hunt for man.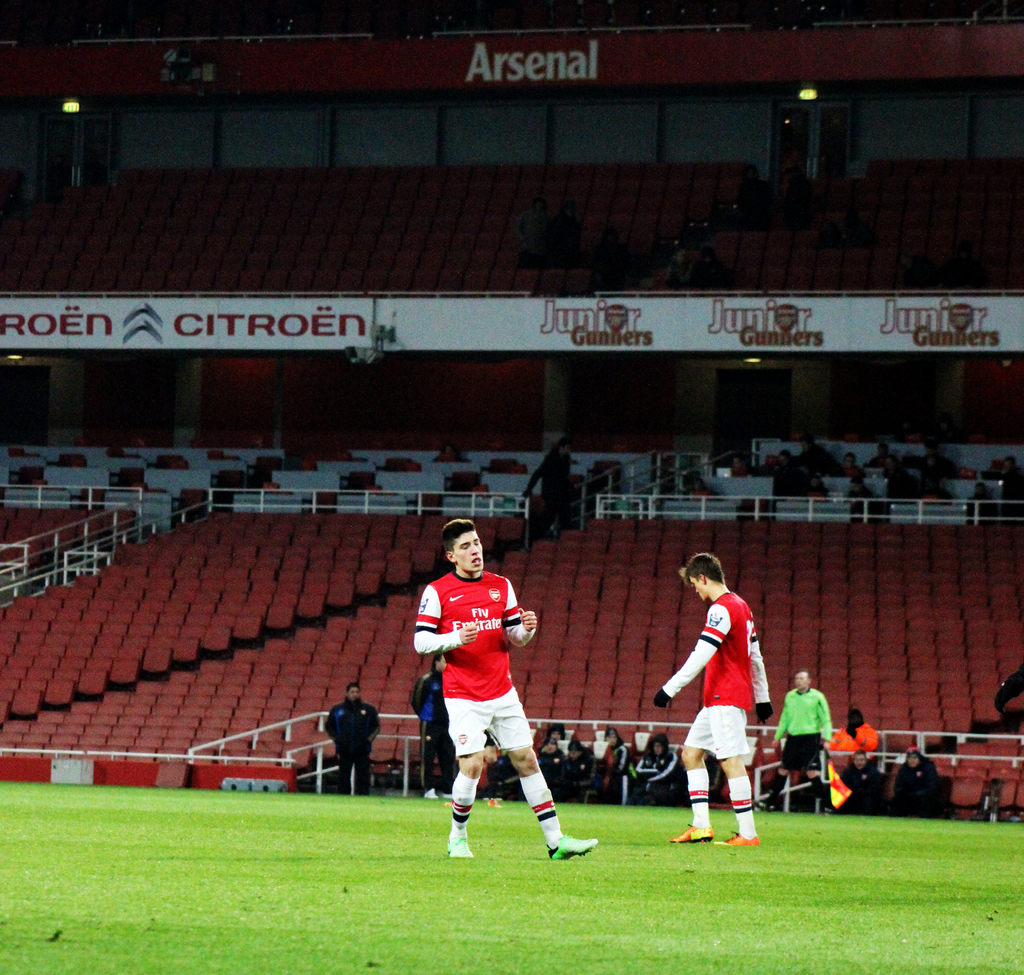
Hunted down at 763:671:836:821.
